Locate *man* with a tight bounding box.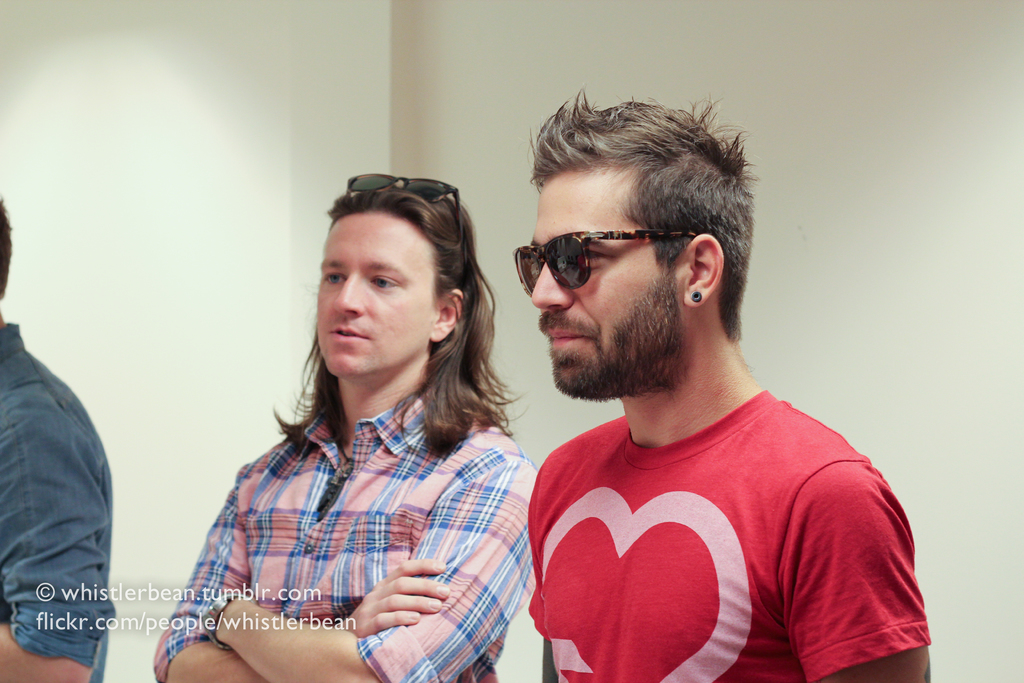
locate(447, 129, 931, 682).
